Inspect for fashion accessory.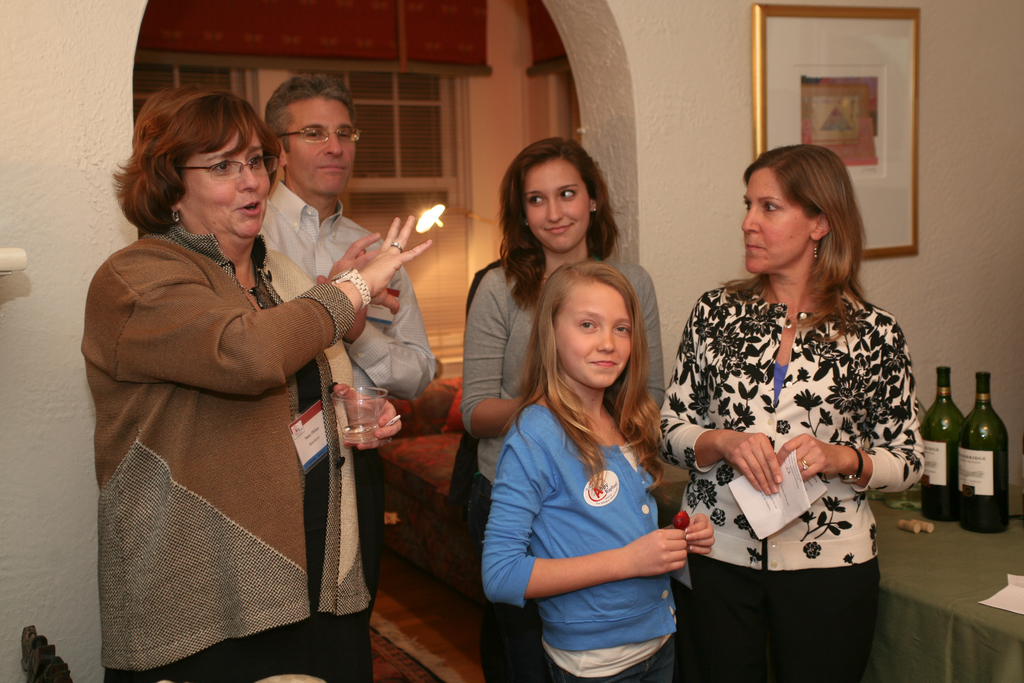
Inspection: [333, 268, 371, 301].
